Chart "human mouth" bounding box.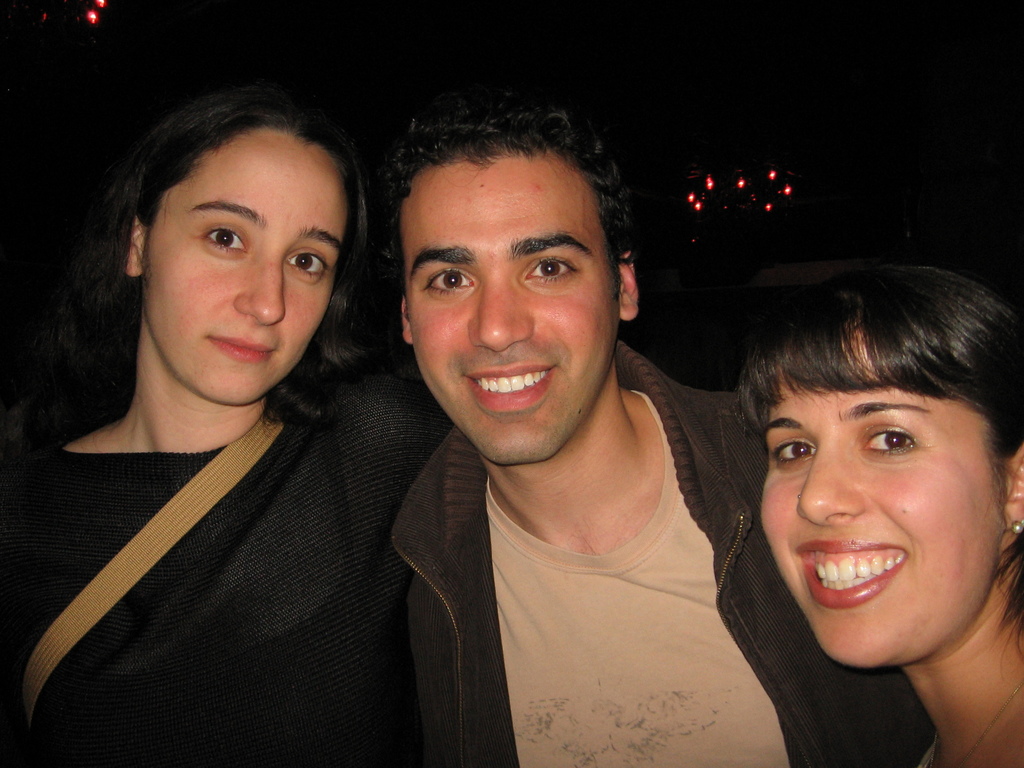
Charted: rect(800, 534, 909, 603).
